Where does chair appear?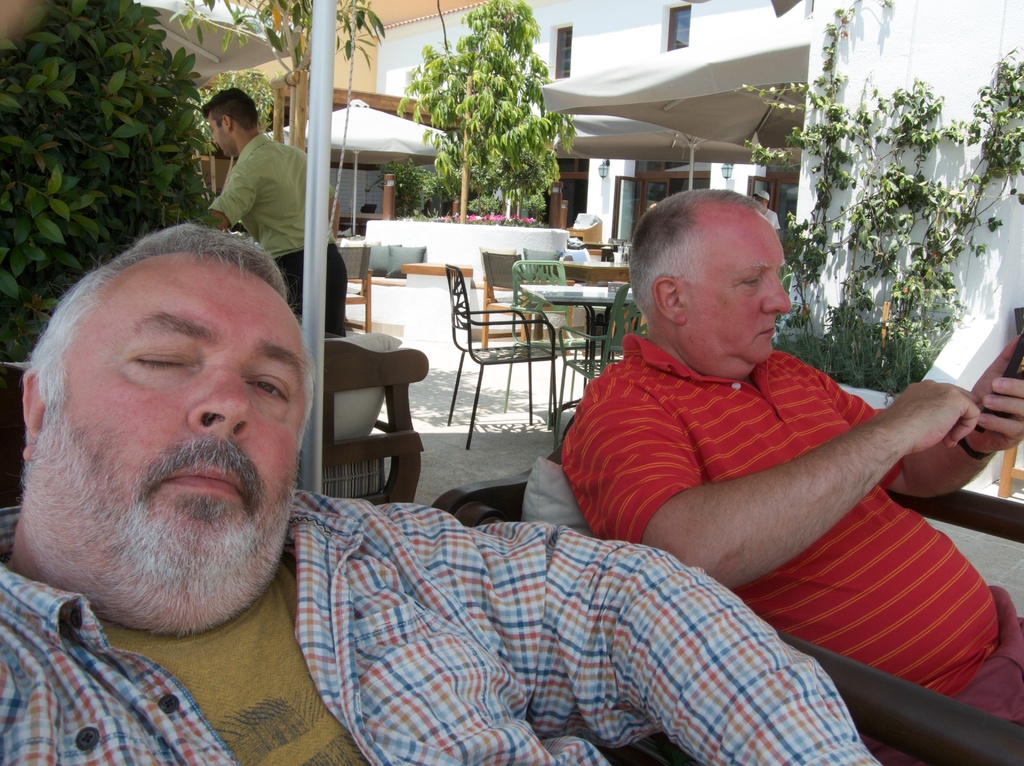
Appears at [0,360,33,507].
